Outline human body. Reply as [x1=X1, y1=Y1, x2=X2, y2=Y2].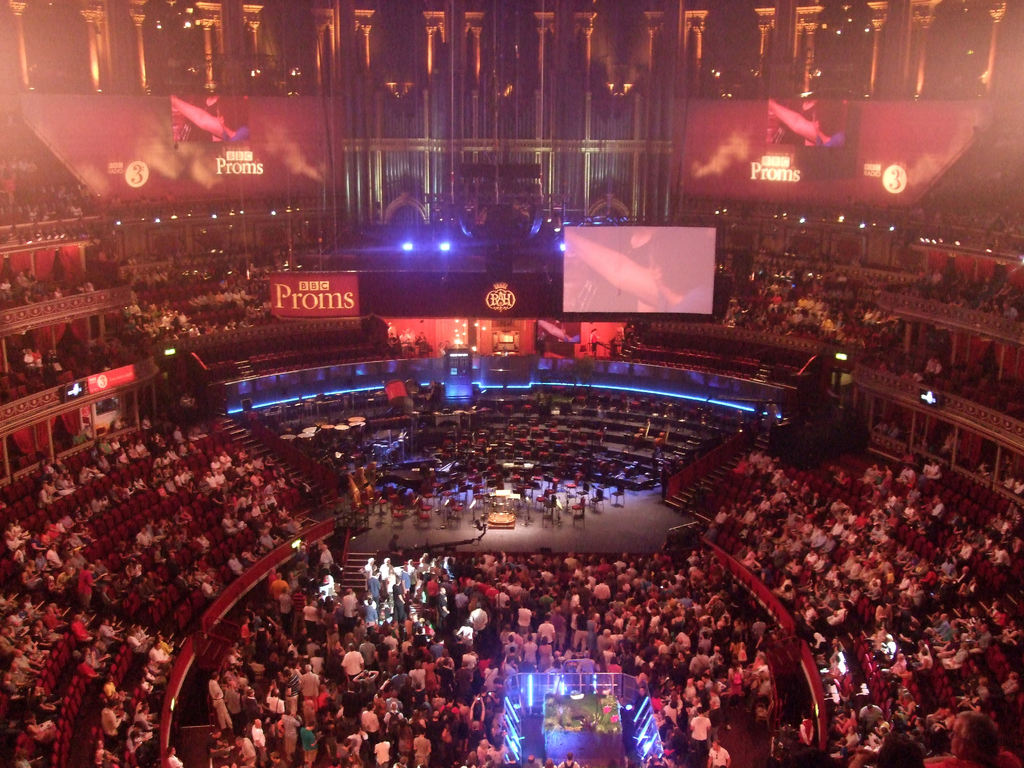
[x1=952, y1=563, x2=966, y2=586].
